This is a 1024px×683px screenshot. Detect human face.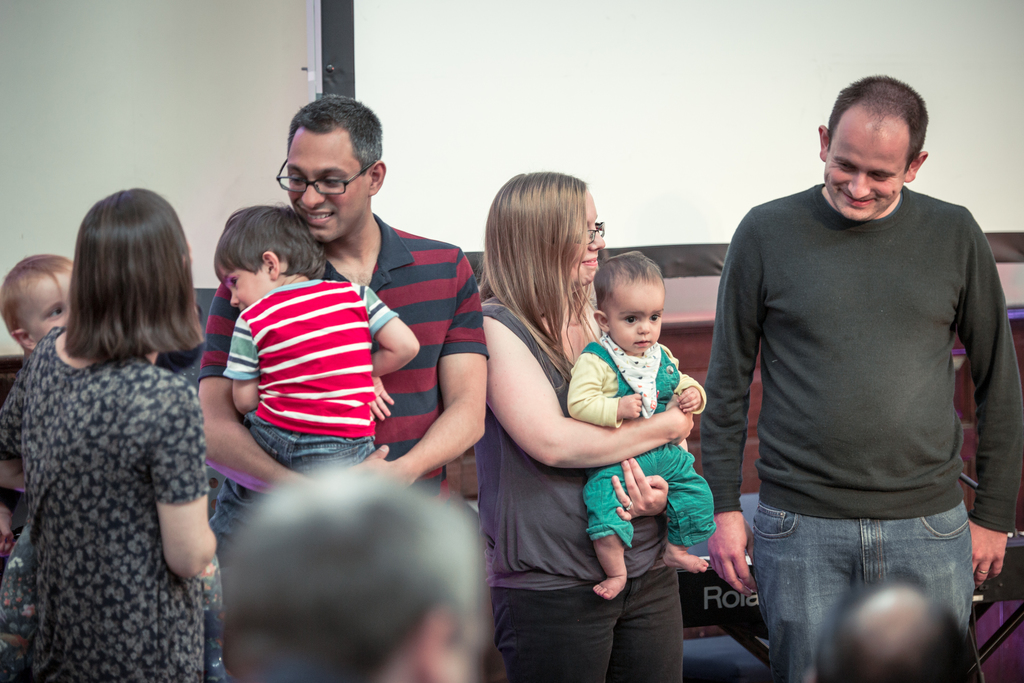
826:124:908:223.
